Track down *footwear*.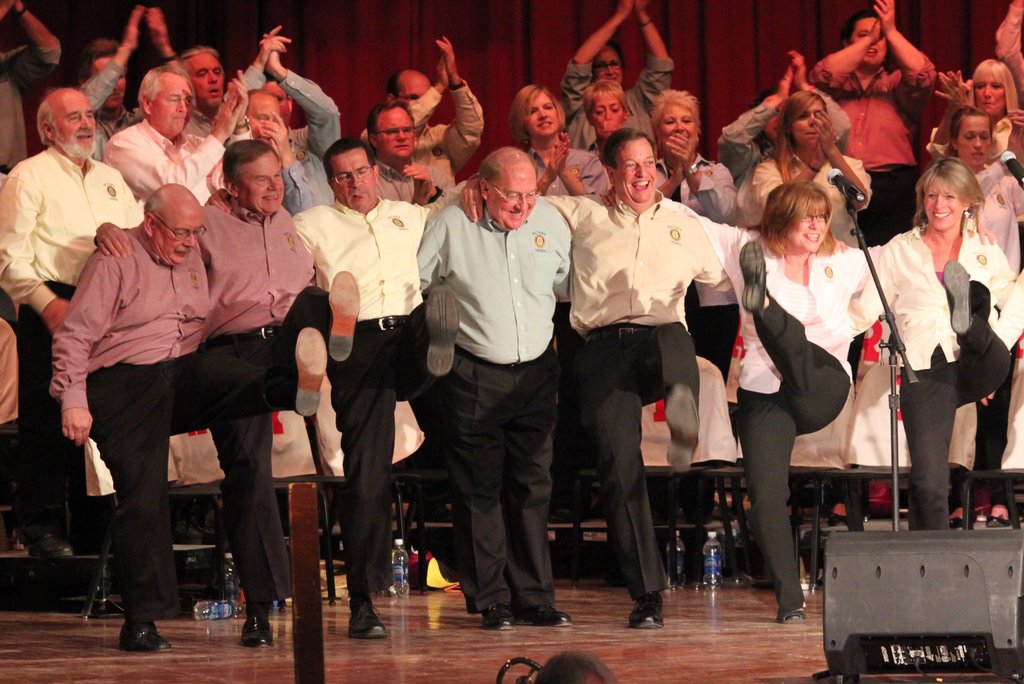
Tracked to box=[27, 531, 76, 557].
